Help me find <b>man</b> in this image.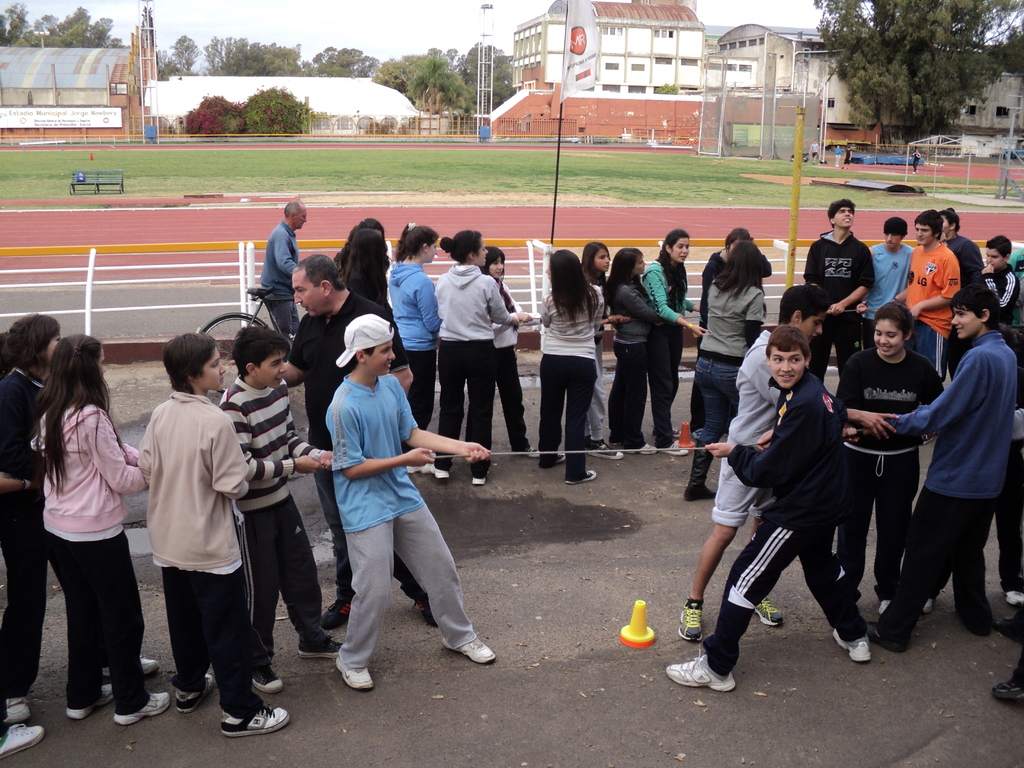
Found it: [258,198,300,347].
